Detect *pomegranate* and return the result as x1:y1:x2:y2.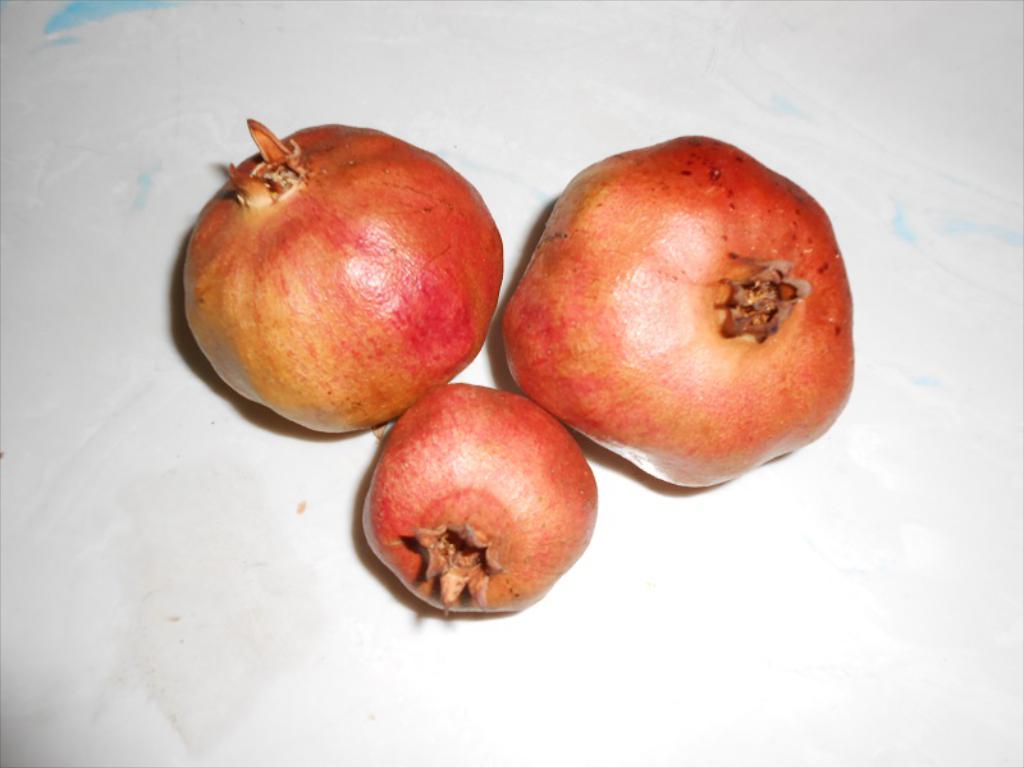
358:383:599:616.
